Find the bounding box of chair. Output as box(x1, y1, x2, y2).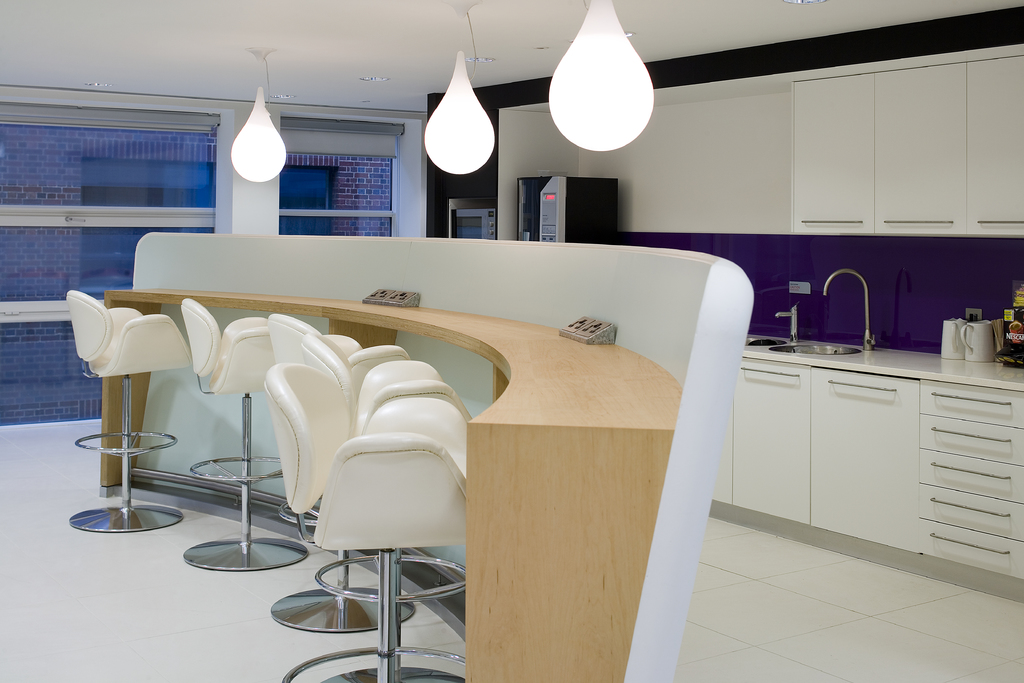
box(180, 297, 310, 574).
